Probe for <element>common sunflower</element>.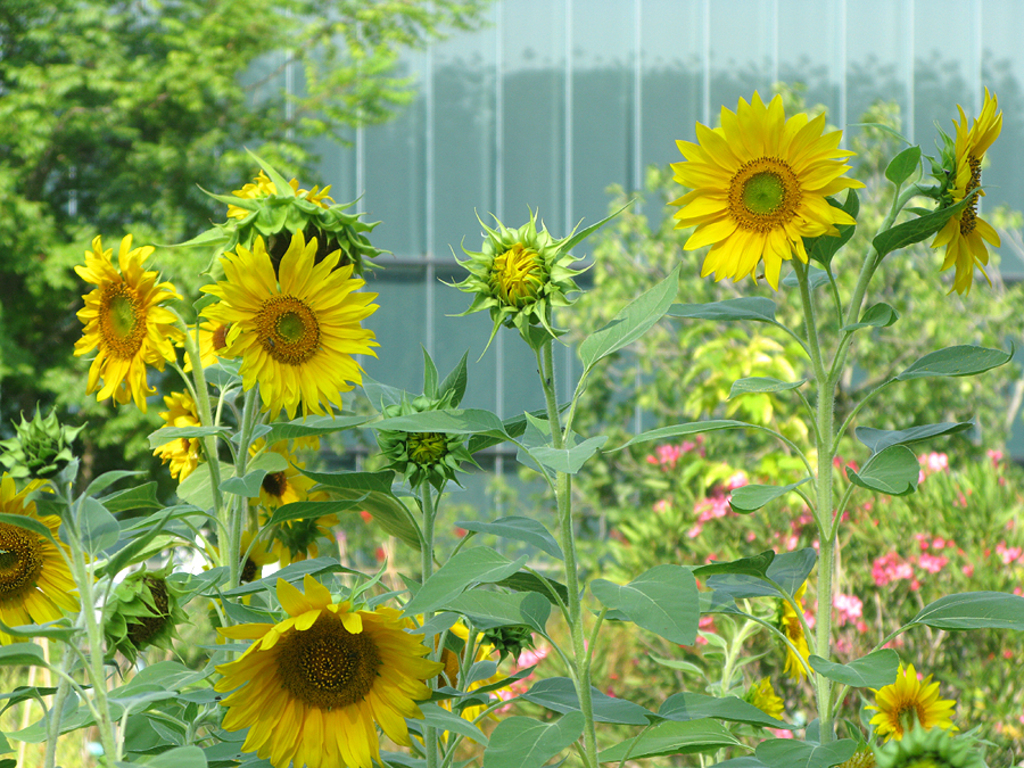
Probe result: region(238, 424, 335, 552).
